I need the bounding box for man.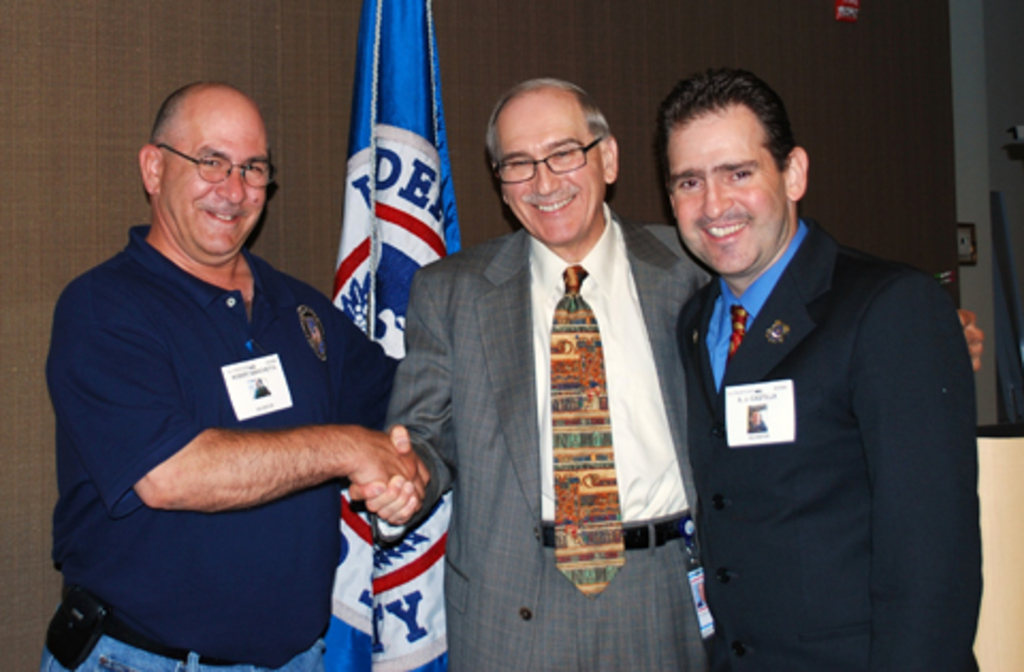
Here it is: (left=350, top=75, right=723, bottom=670).
